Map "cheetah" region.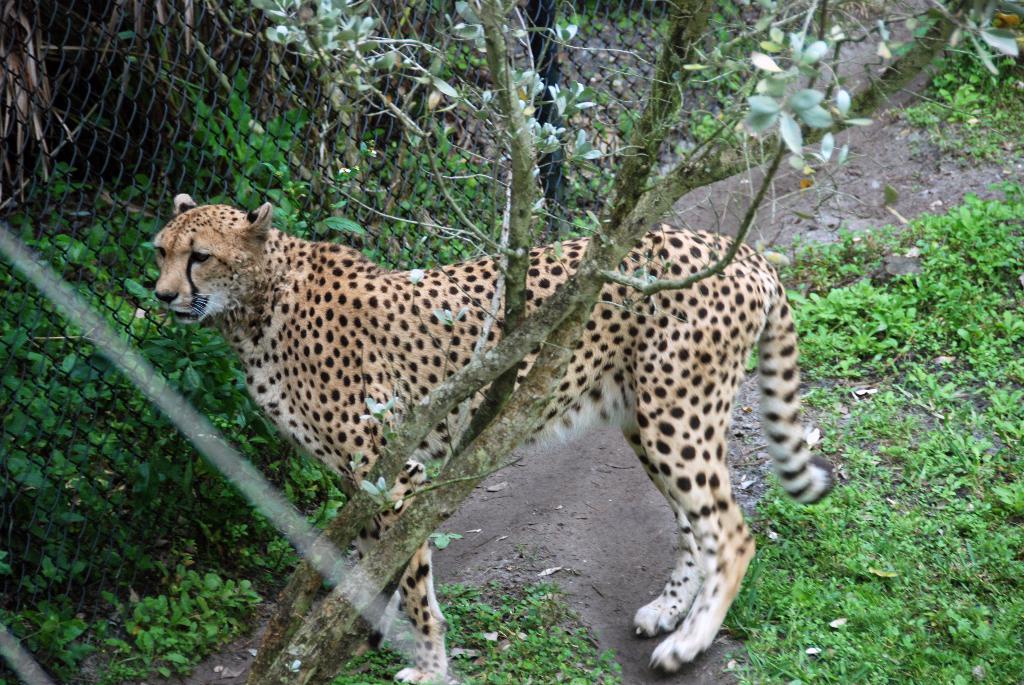
Mapped to 150, 190, 836, 684.
